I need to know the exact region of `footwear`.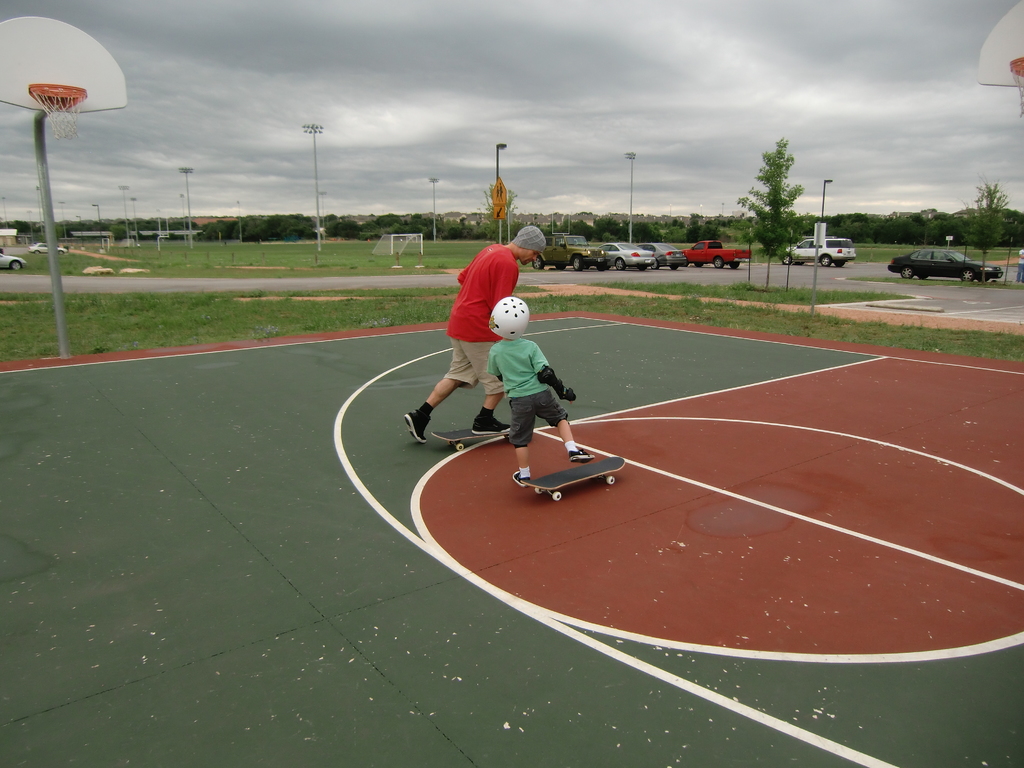
Region: x1=513 y1=468 x2=532 y2=488.
